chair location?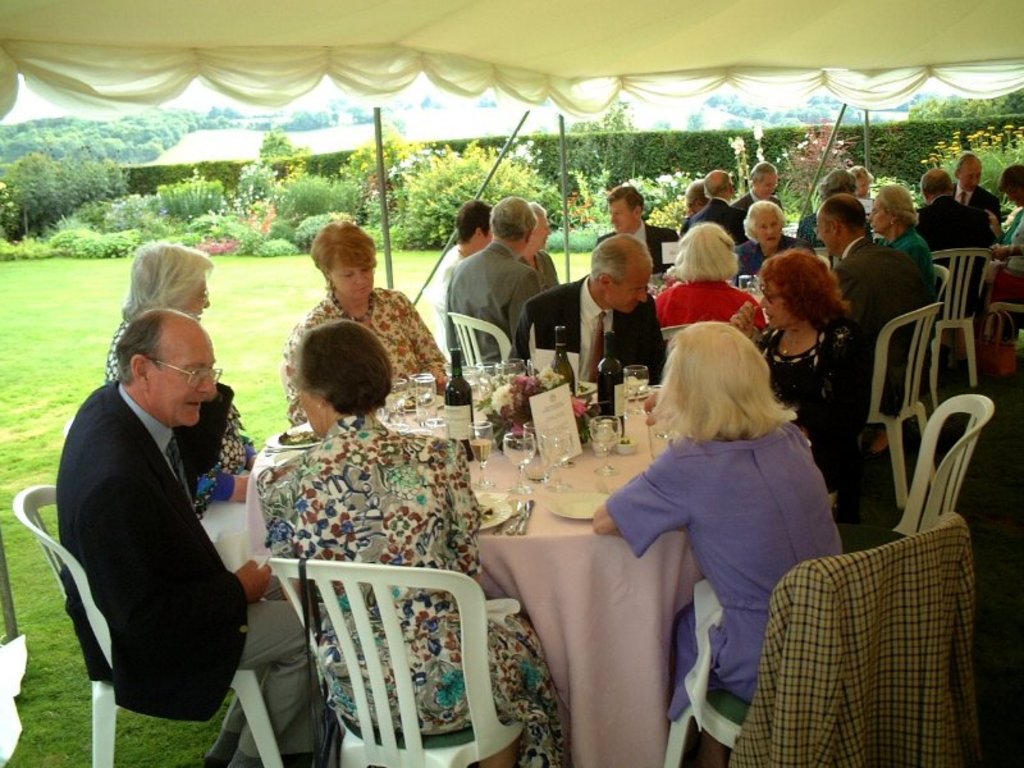
rect(12, 481, 288, 767)
